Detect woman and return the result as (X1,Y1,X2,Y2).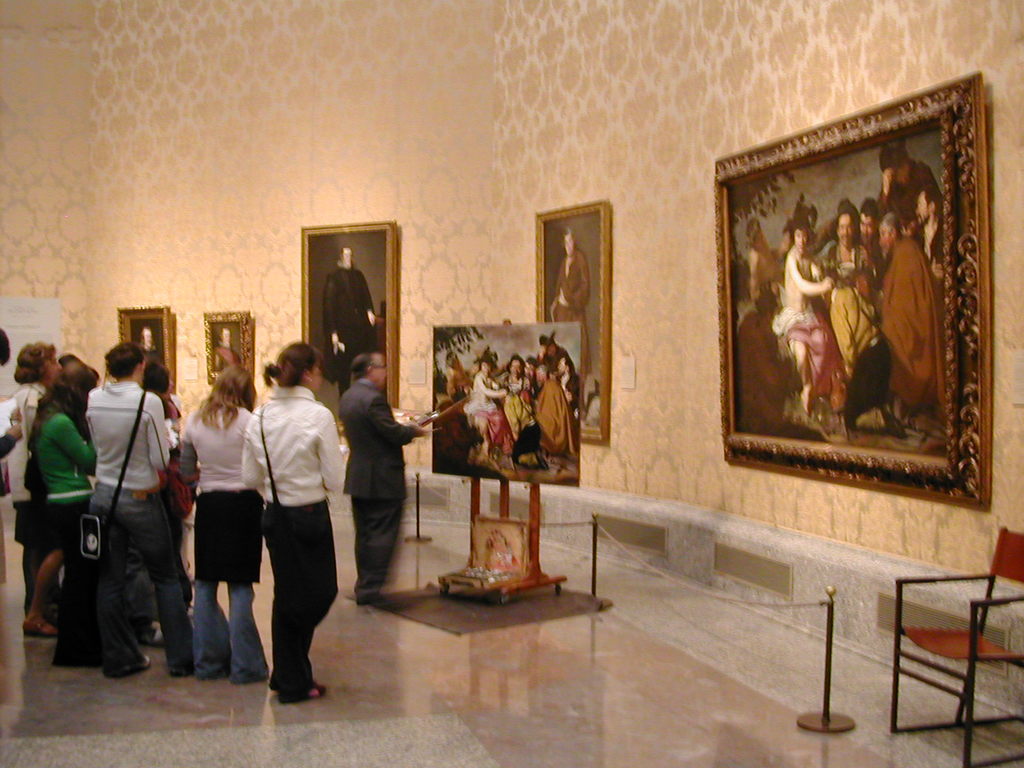
(78,344,193,680).
